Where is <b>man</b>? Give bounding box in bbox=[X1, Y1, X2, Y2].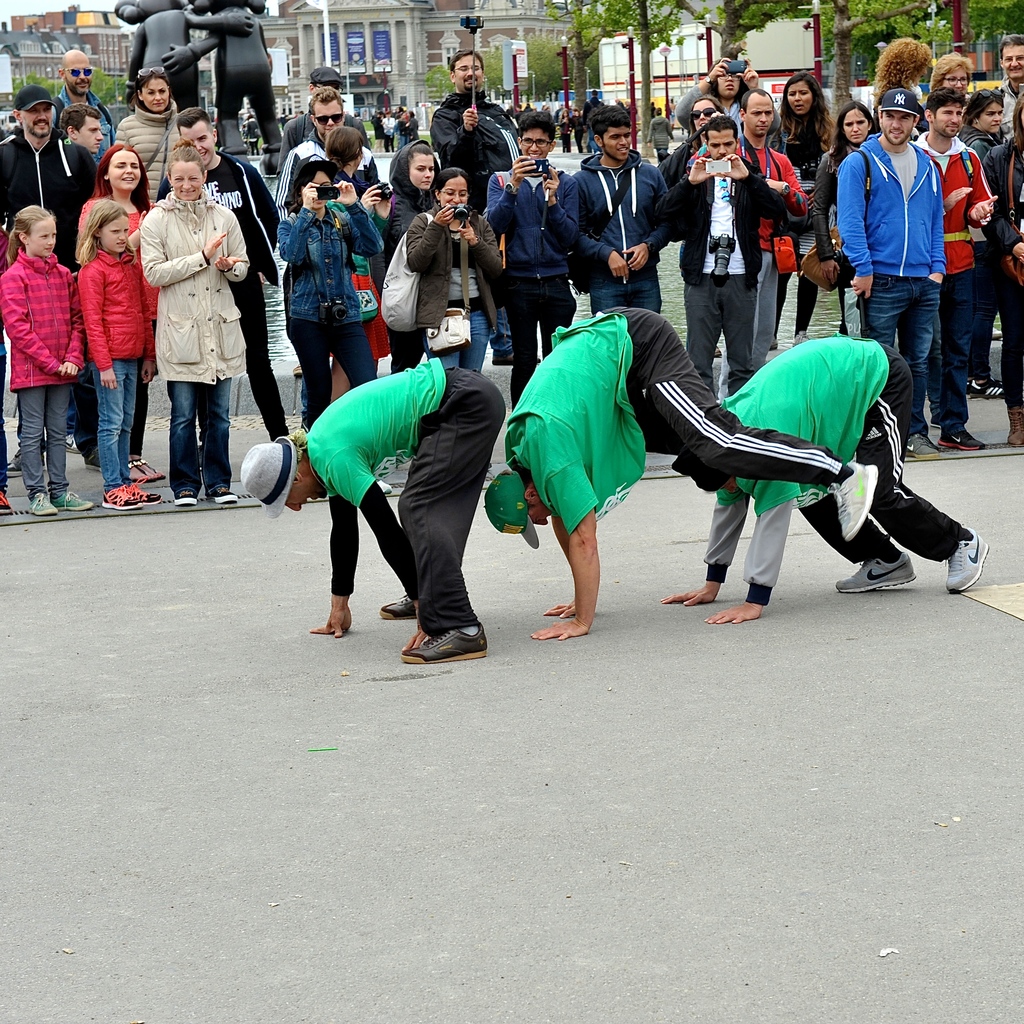
bbox=[63, 99, 106, 200].
